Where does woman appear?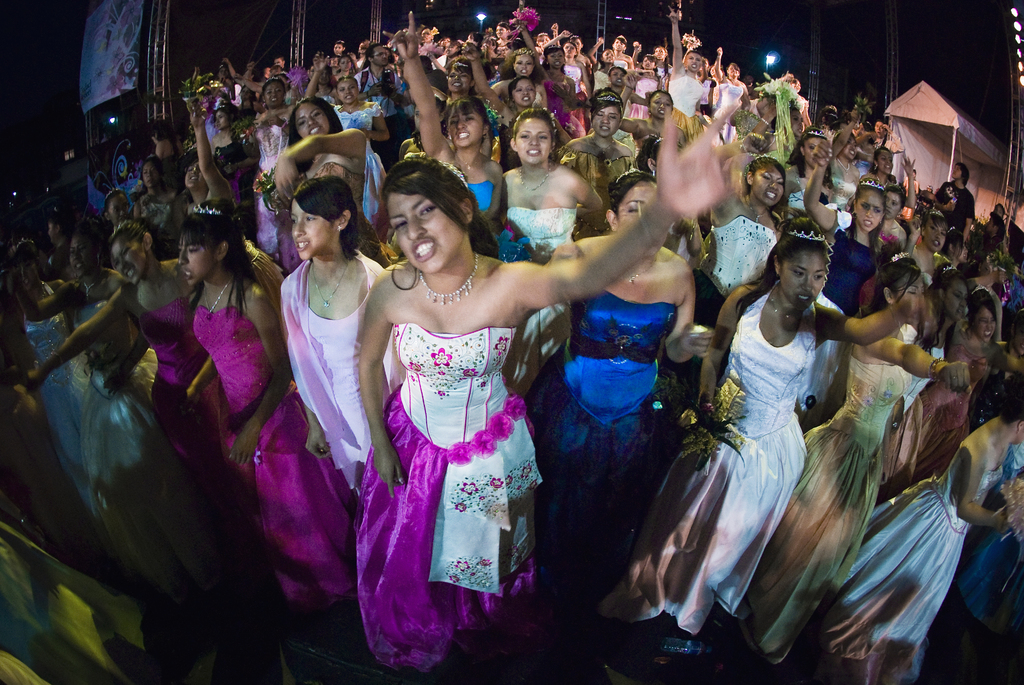
Appears at region(299, 177, 394, 491).
